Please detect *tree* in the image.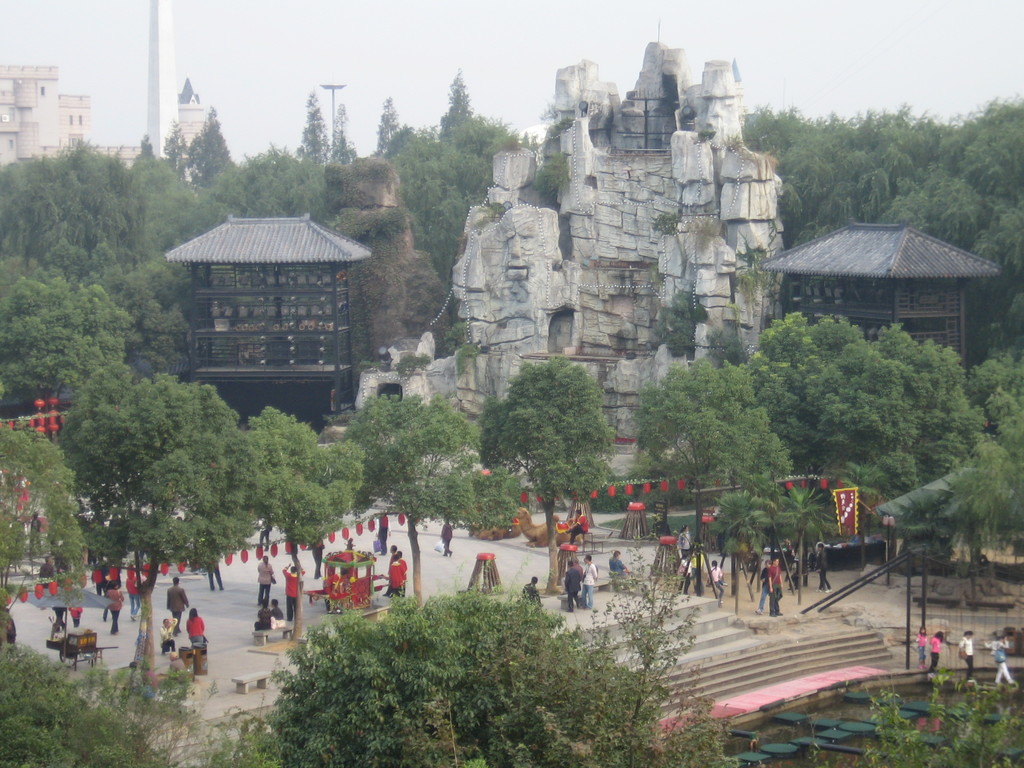
774:484:824:604.
